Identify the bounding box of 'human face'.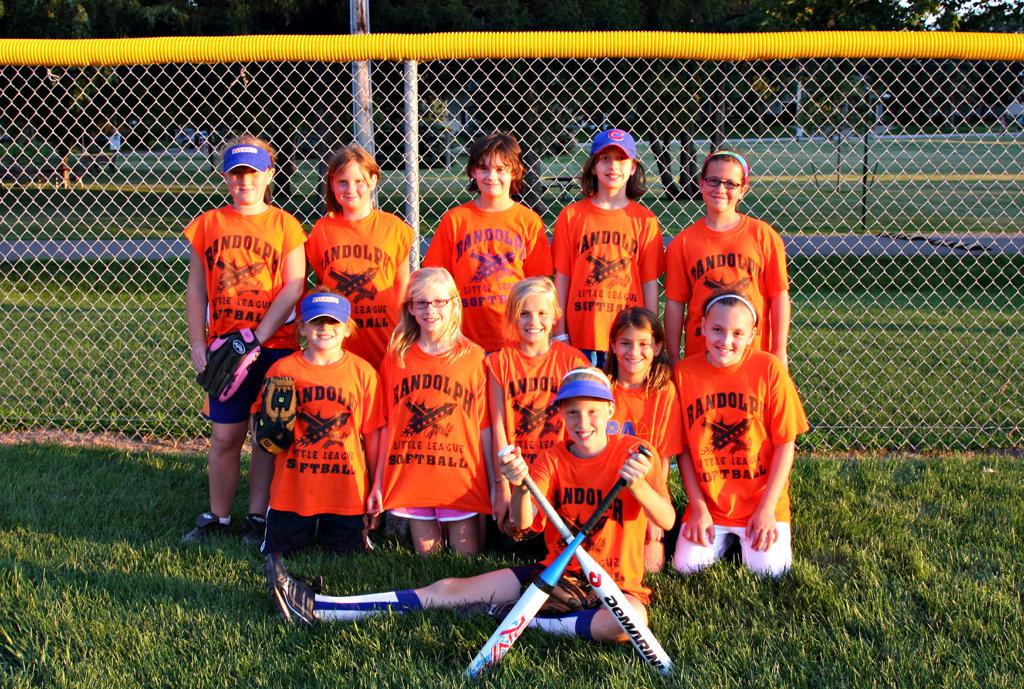
{"left": 298, "top": 308, "right": 342, "bottom": 355}.
